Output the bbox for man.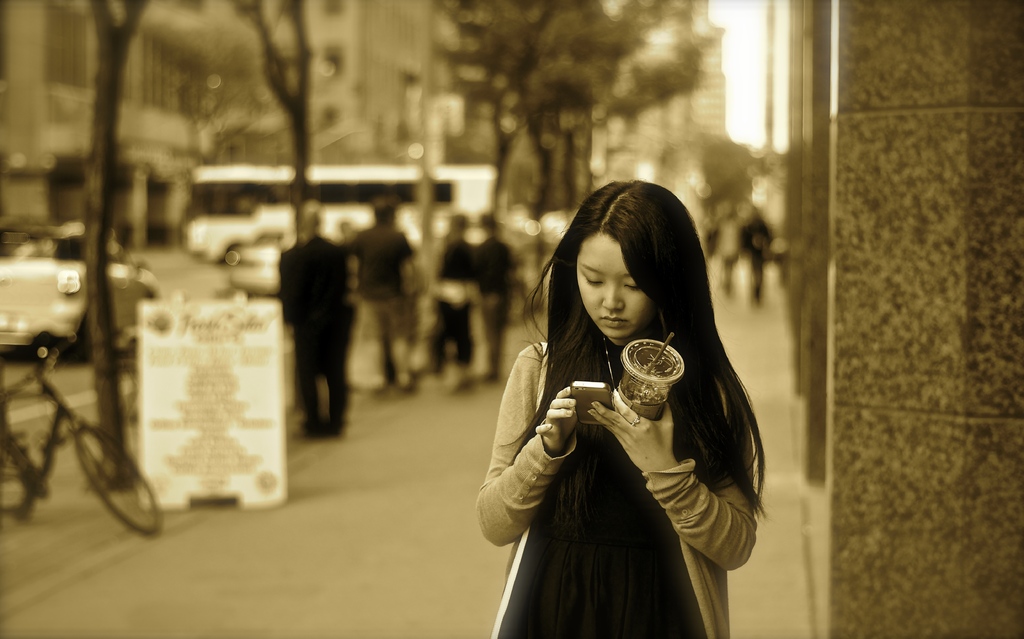
crop(728, 200, 775, 303).
